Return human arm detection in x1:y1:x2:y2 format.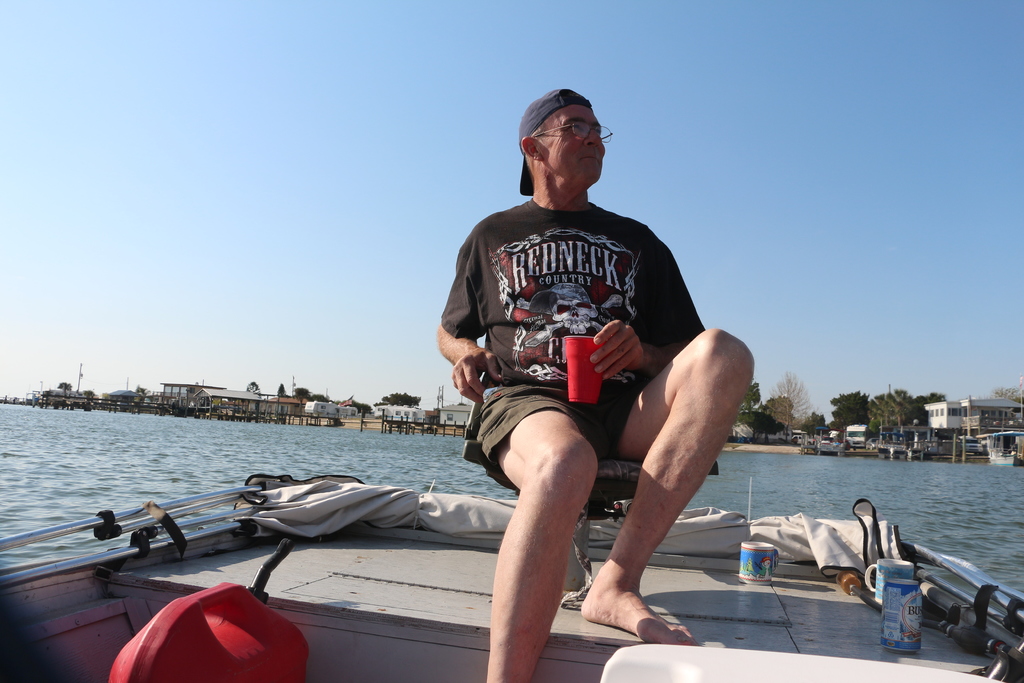
588:232:709:383.
